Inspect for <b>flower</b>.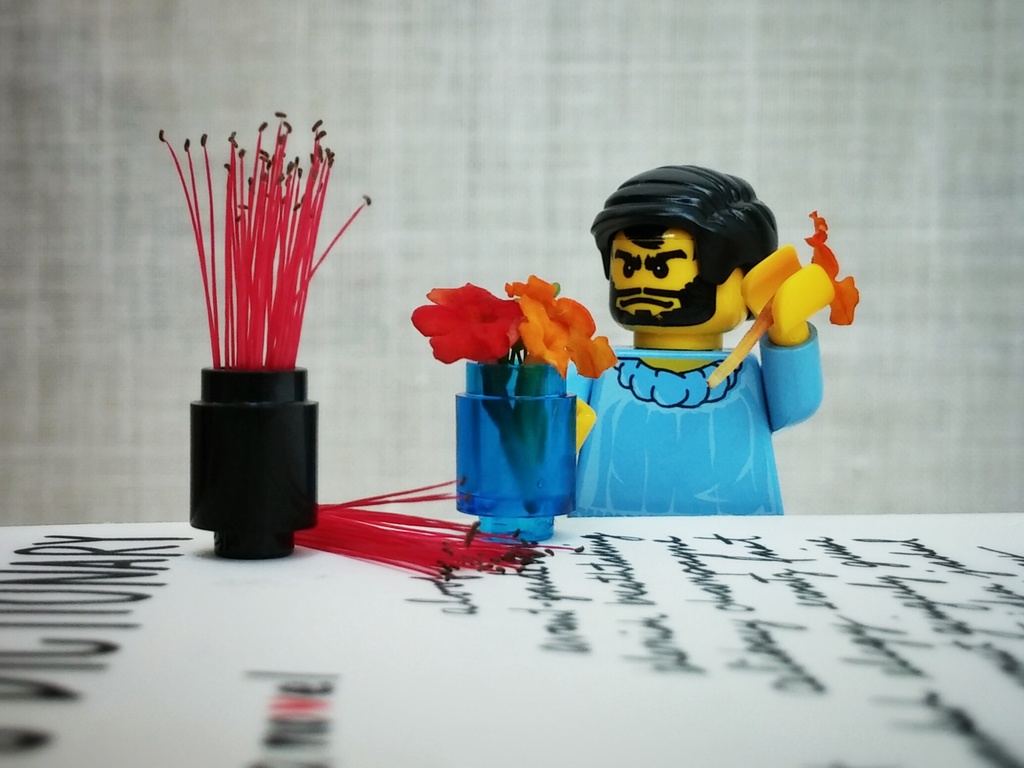
Inspection: Rect(508, 271, 557, 300).
